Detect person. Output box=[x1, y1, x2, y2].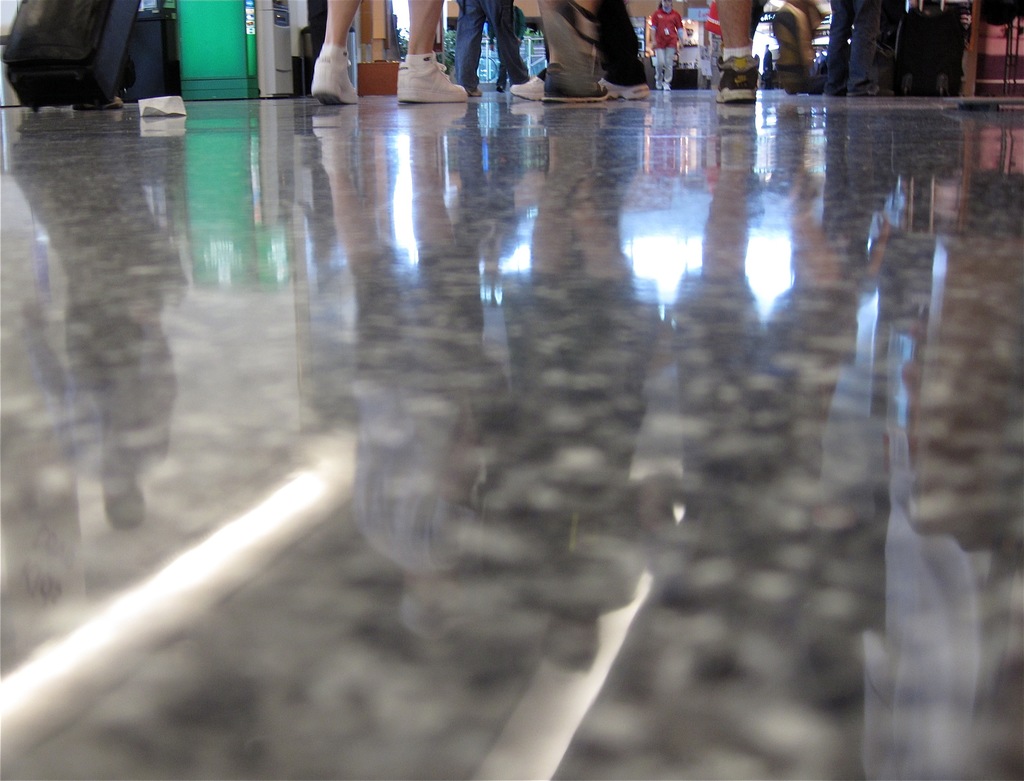
box=[829, 0, 890, 104].
